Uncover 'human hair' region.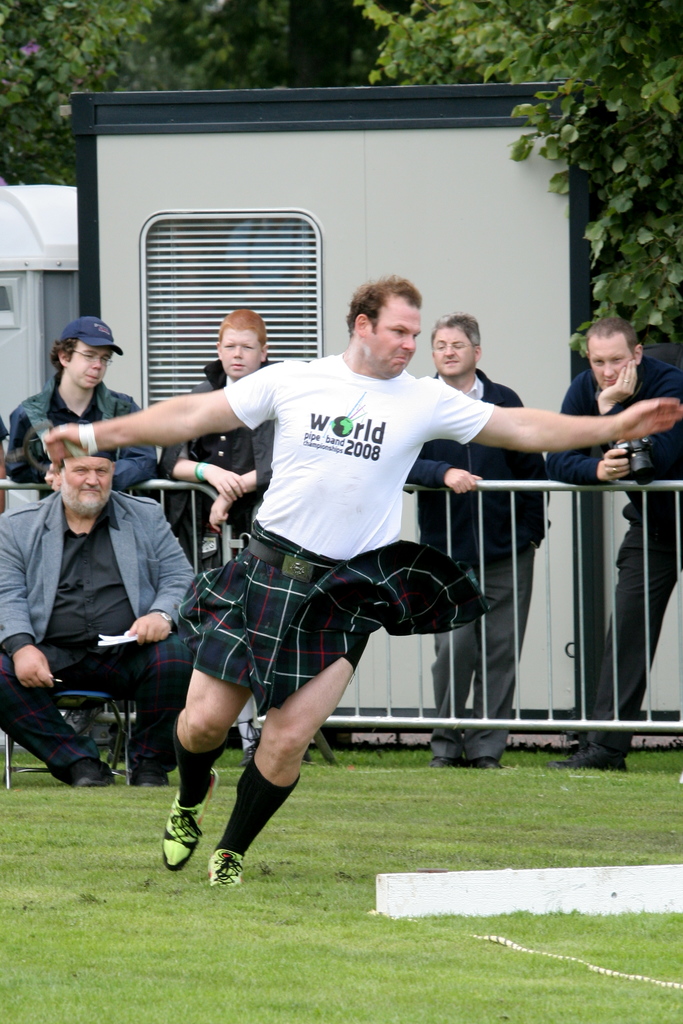
Uncovered: [x1=216, y1=309, x2=266, y2=348].
